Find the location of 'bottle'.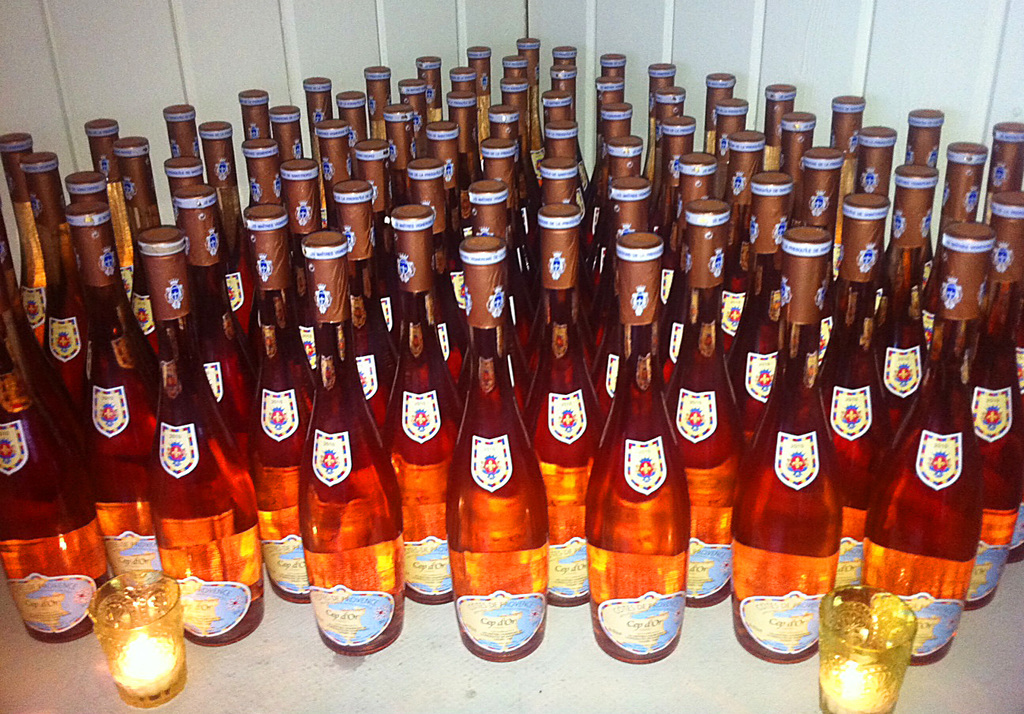
Location: {"left": 267, "top": 103, "right": 296, "bottom": 162}.
